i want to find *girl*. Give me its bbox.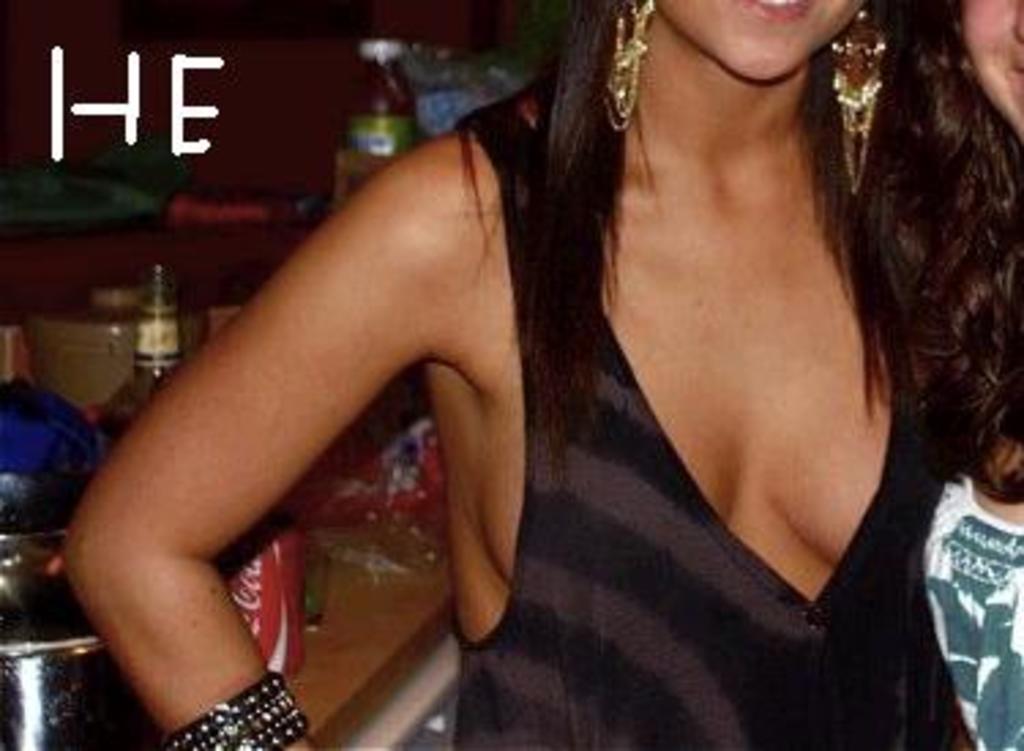
l=49, t=0, r=961, b=748.
